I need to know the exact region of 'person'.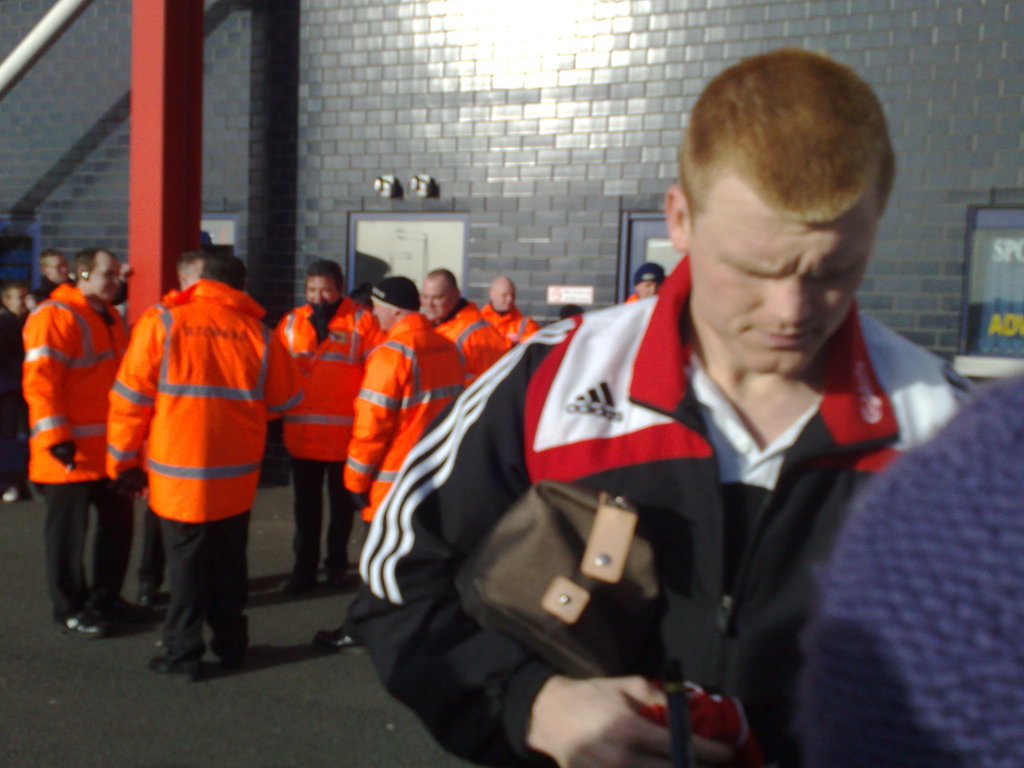
Region: x1=340, y1=49, x2=979, y2=767.
